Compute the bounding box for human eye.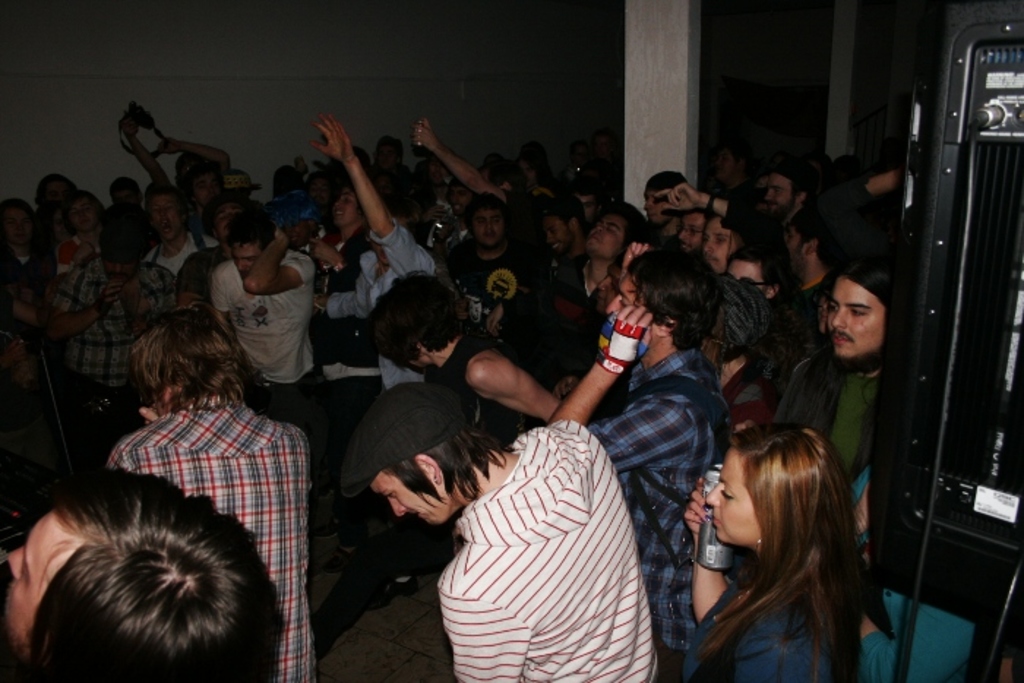
box=[341, 195, 353, 202].
